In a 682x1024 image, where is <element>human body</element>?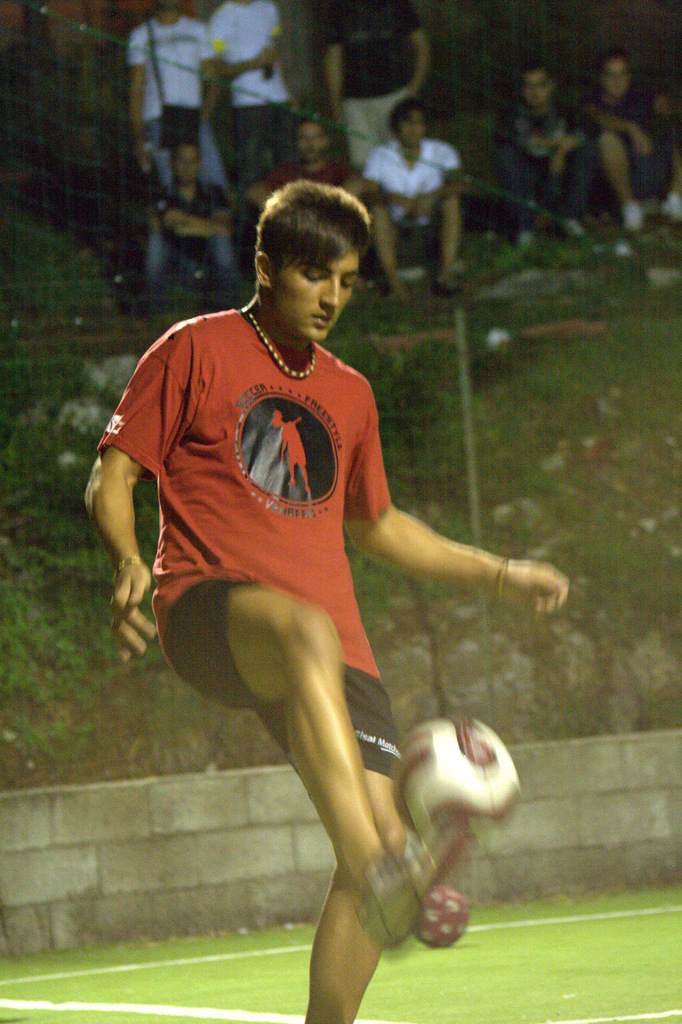
[513, 68, 593, 237].
